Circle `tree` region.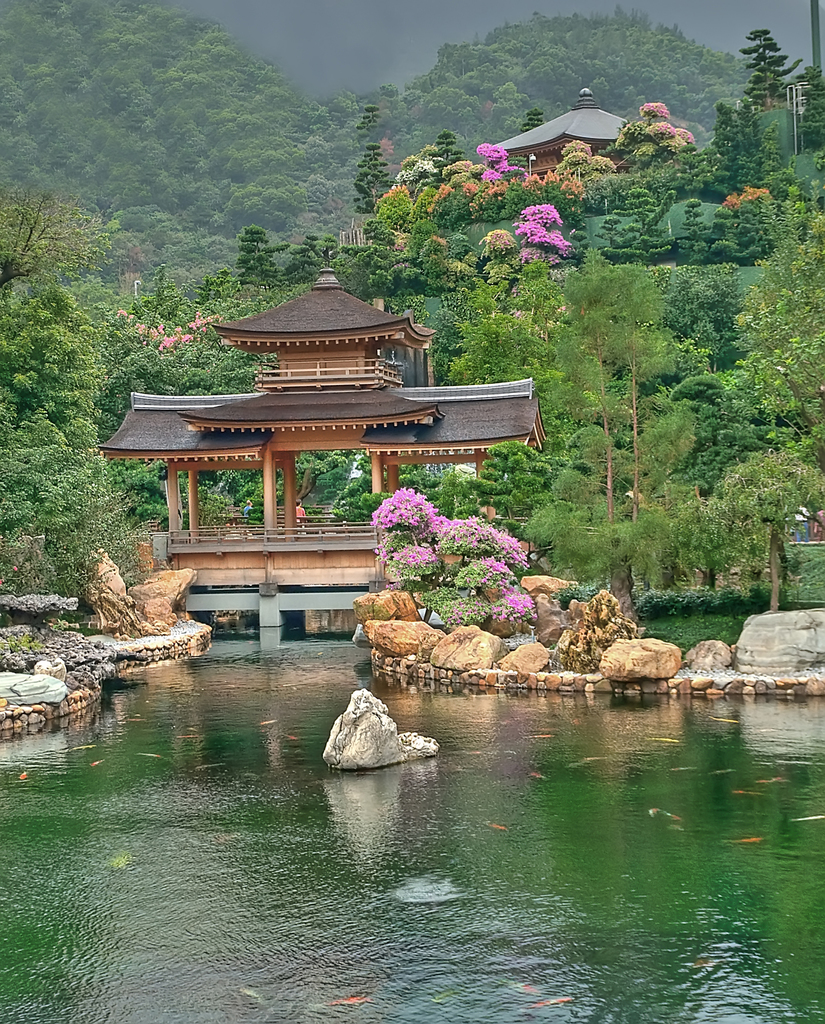
Region: region(448, 308, 606, 437).
